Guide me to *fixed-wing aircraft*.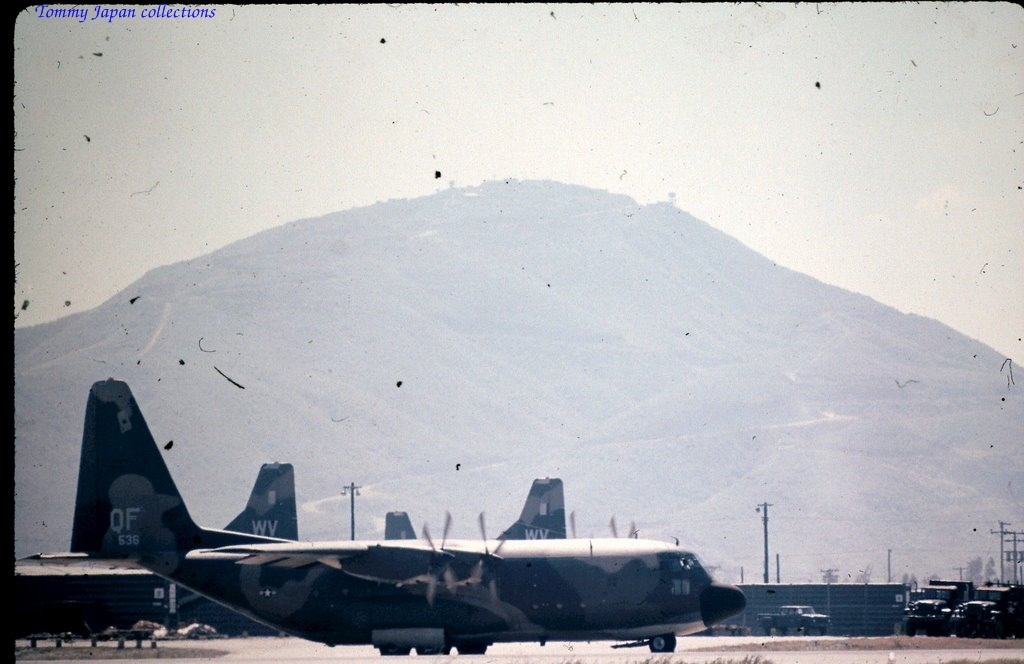
Guidance: locate(491, 474, 562, 543).
